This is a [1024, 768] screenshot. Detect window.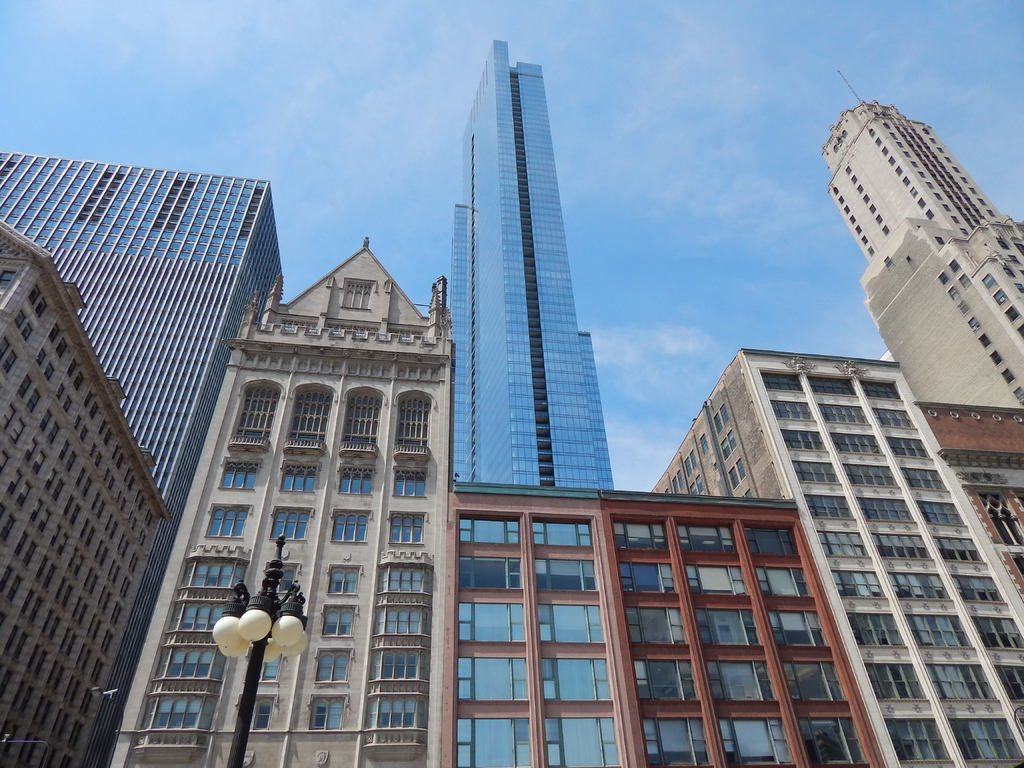
(left=758, top=606, right=818, bottom=658).
